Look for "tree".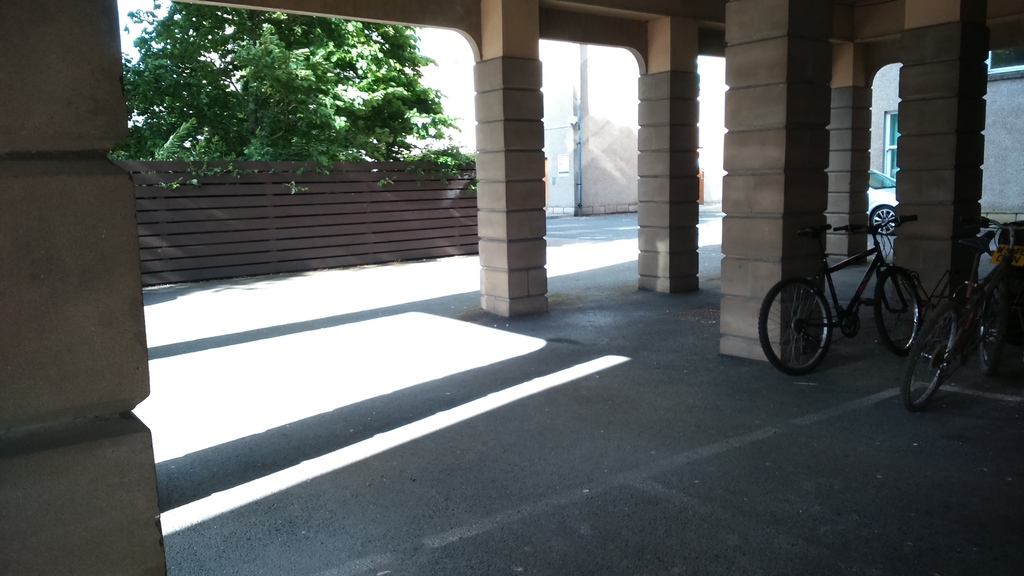
Found: pyautogui.locateOnScreen(108, 0, 473, 188).
